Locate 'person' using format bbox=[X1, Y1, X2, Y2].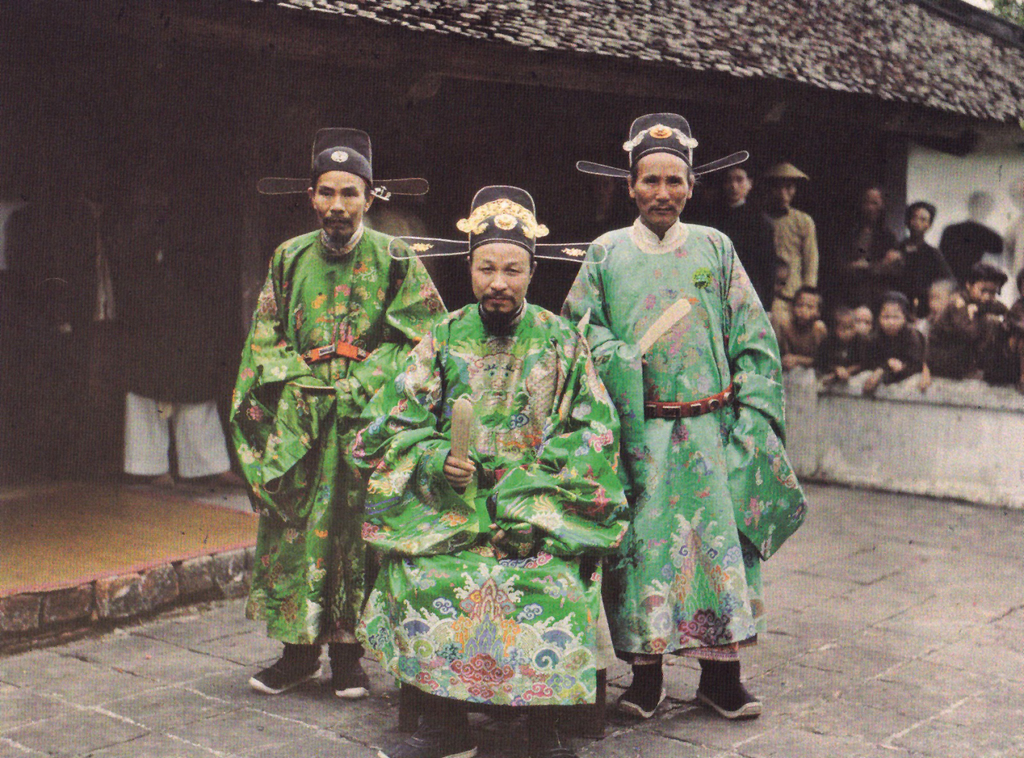
bbox=[712, 161, 776, 309].
